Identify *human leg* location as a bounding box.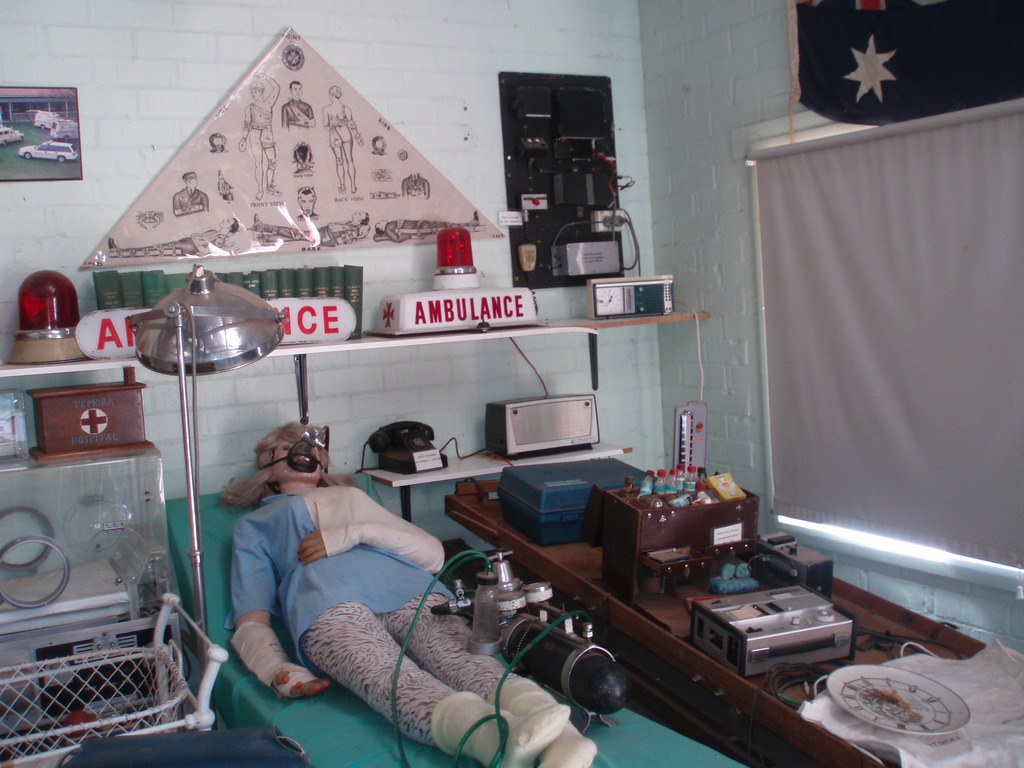
Rect(300, 585, 573, 767).
